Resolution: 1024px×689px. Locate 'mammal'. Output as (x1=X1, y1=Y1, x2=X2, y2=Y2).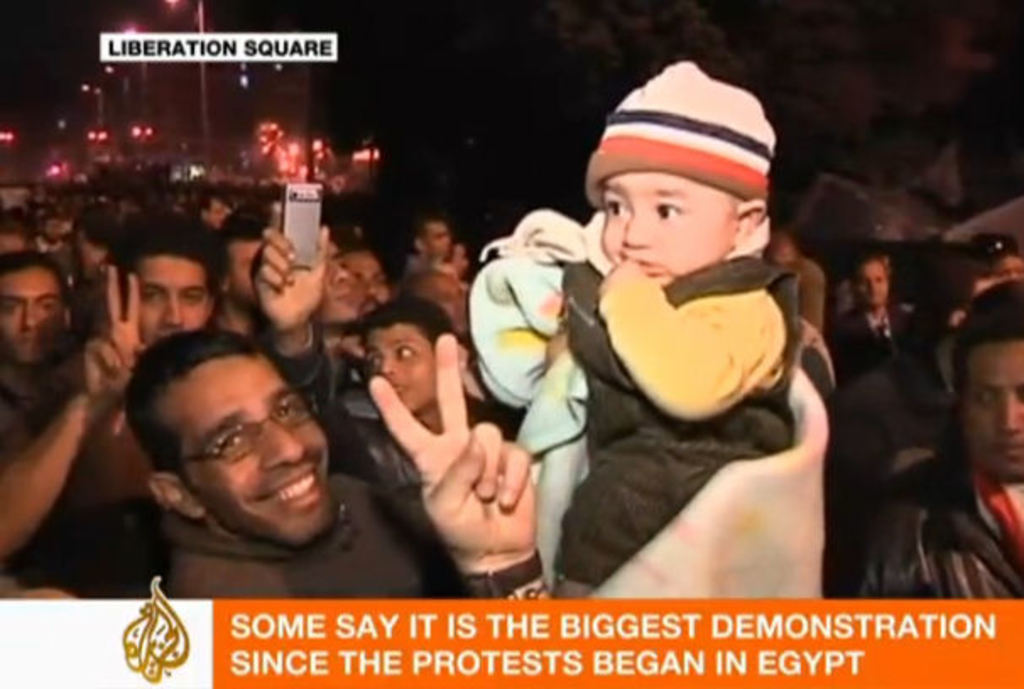
(x1=0, y1=211, x2=215, y2=611).
